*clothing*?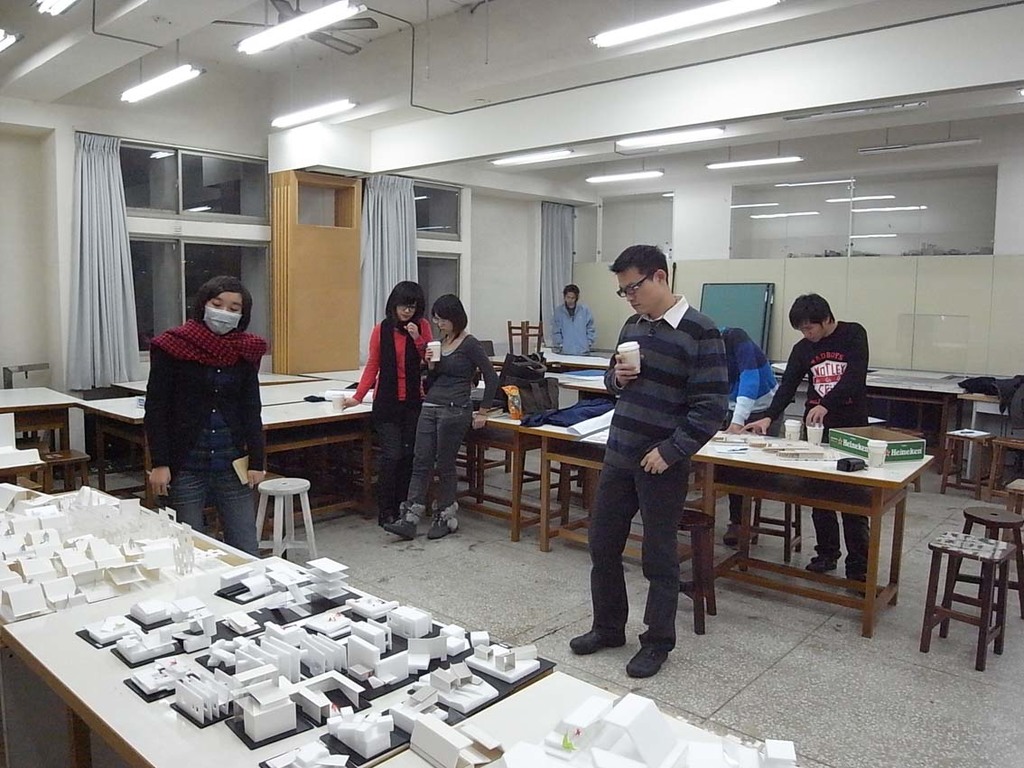
(718,330,785,444)
